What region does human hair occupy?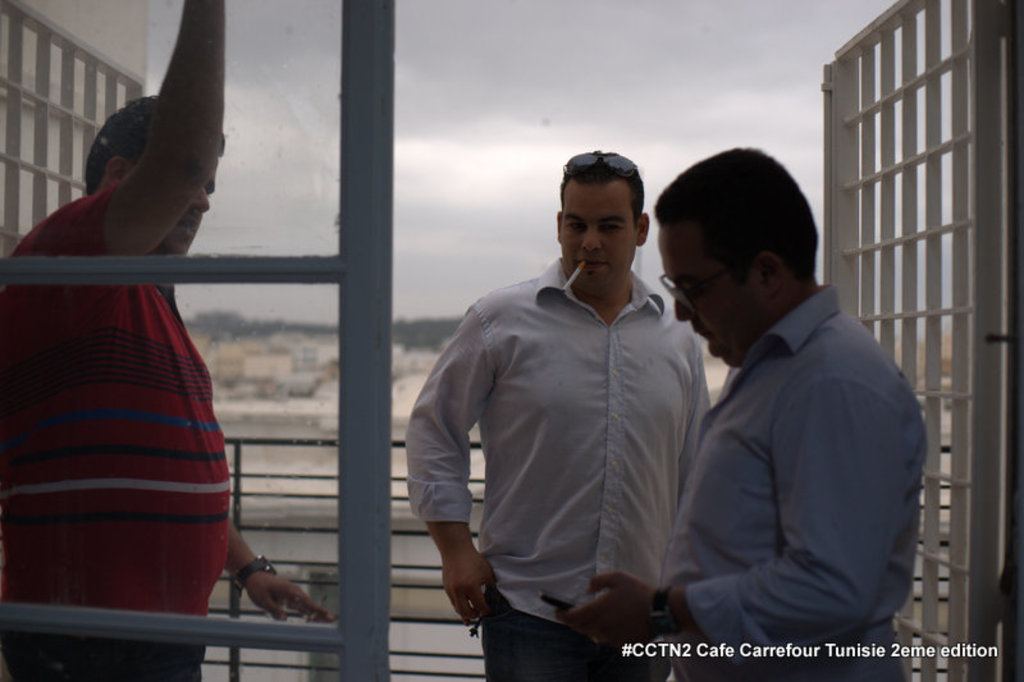
bbox=[90, 93, 229, 196].
